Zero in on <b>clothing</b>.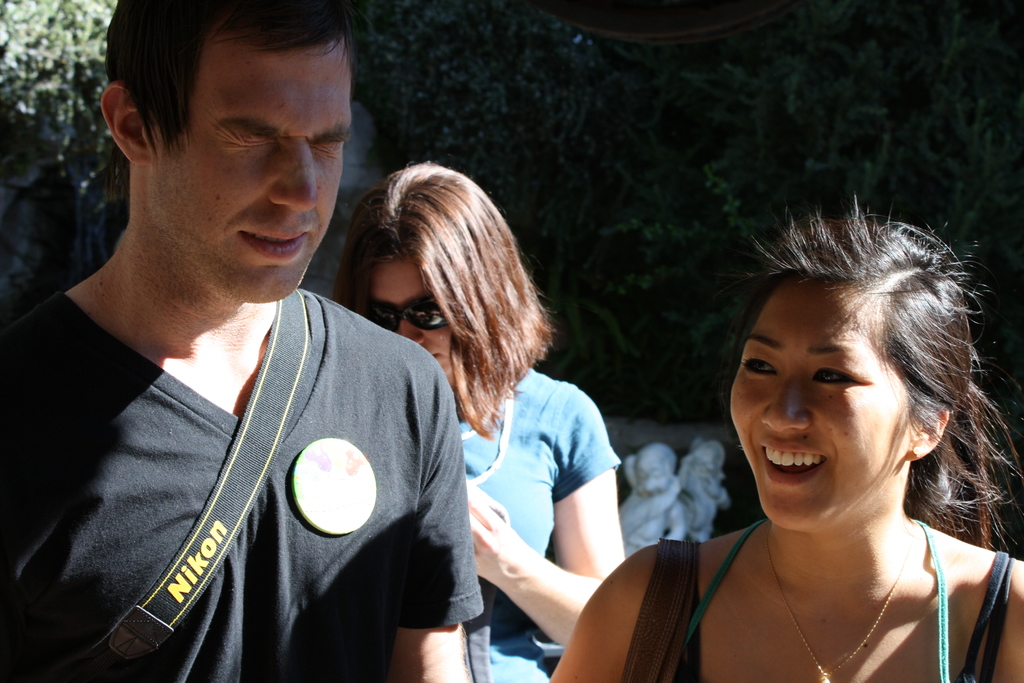
Zeroed in: (36,256,484,673).
